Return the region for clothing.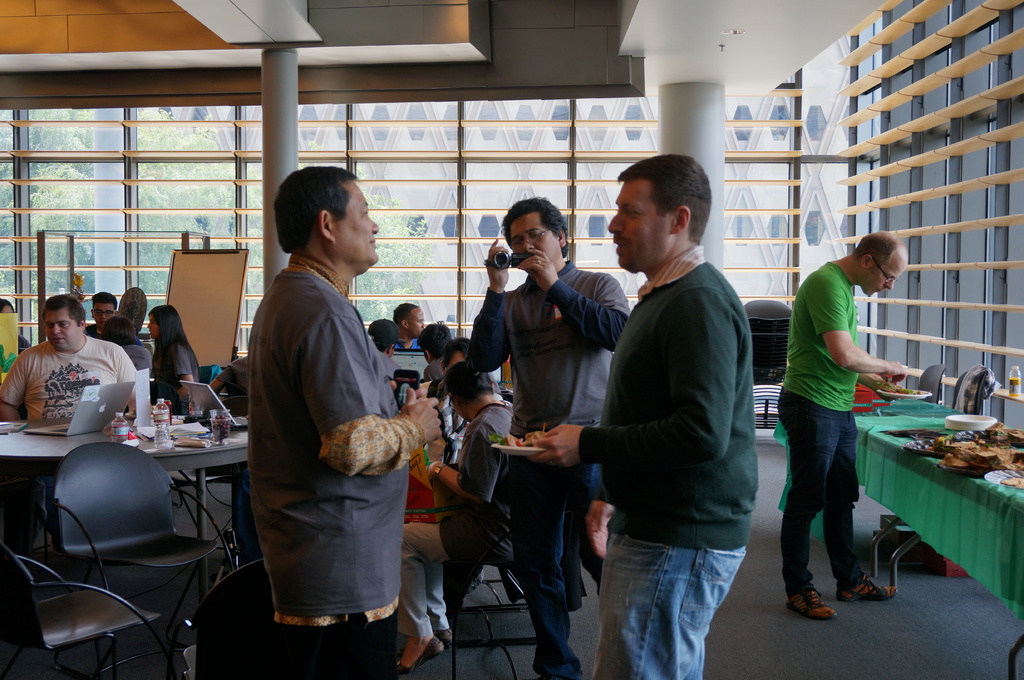
474, 254, 638, 665.
